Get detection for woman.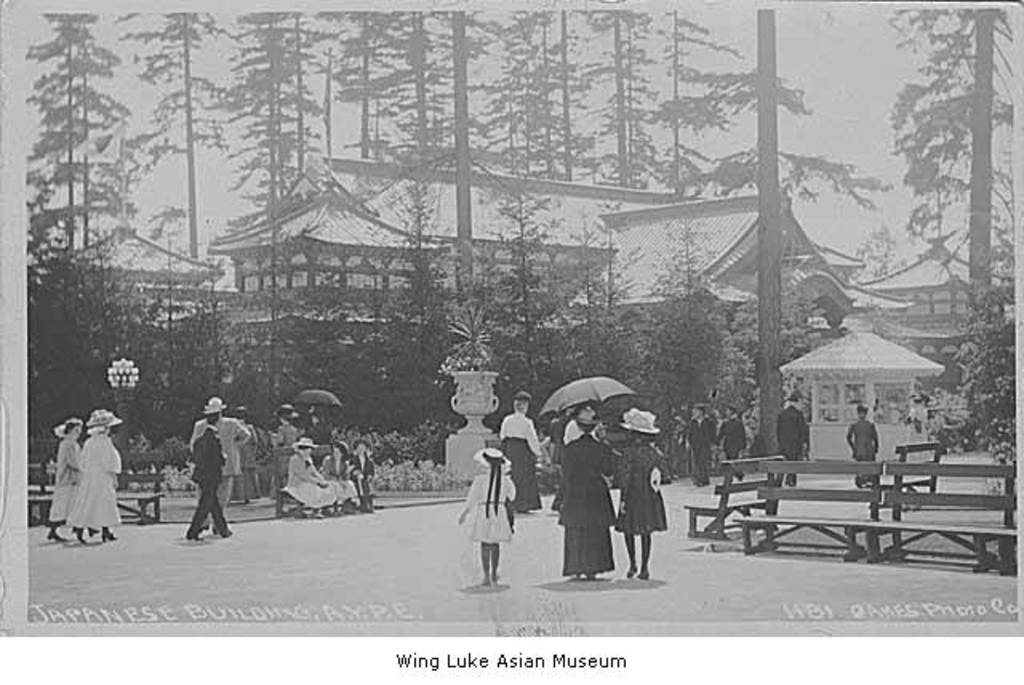
Detection: box(280, 437, 341, 520).
